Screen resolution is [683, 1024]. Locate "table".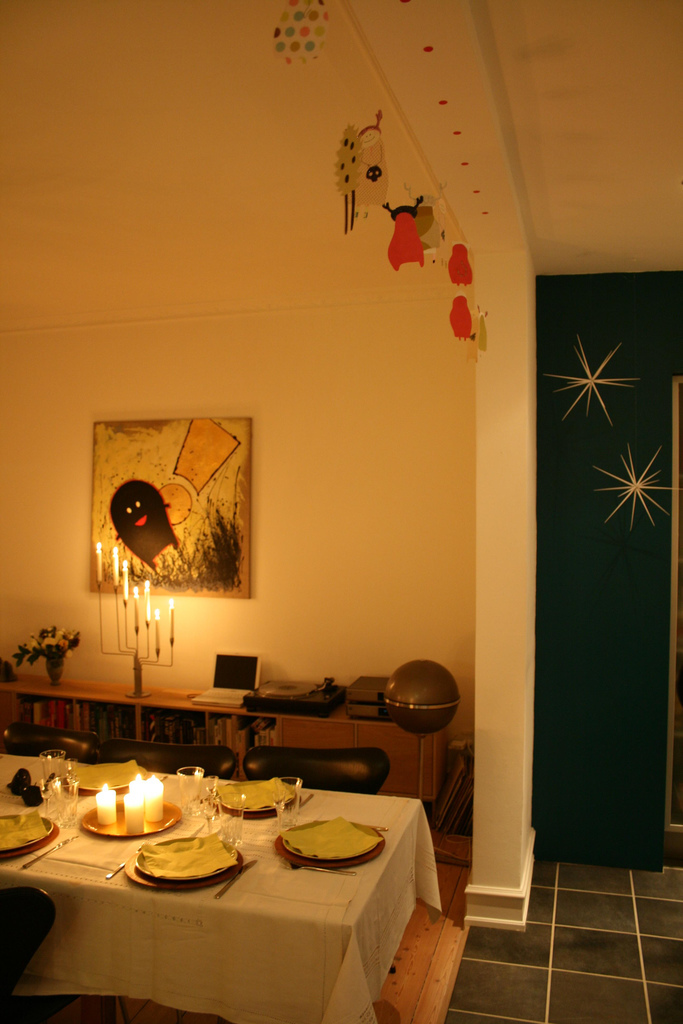
2/753/446/1023.
